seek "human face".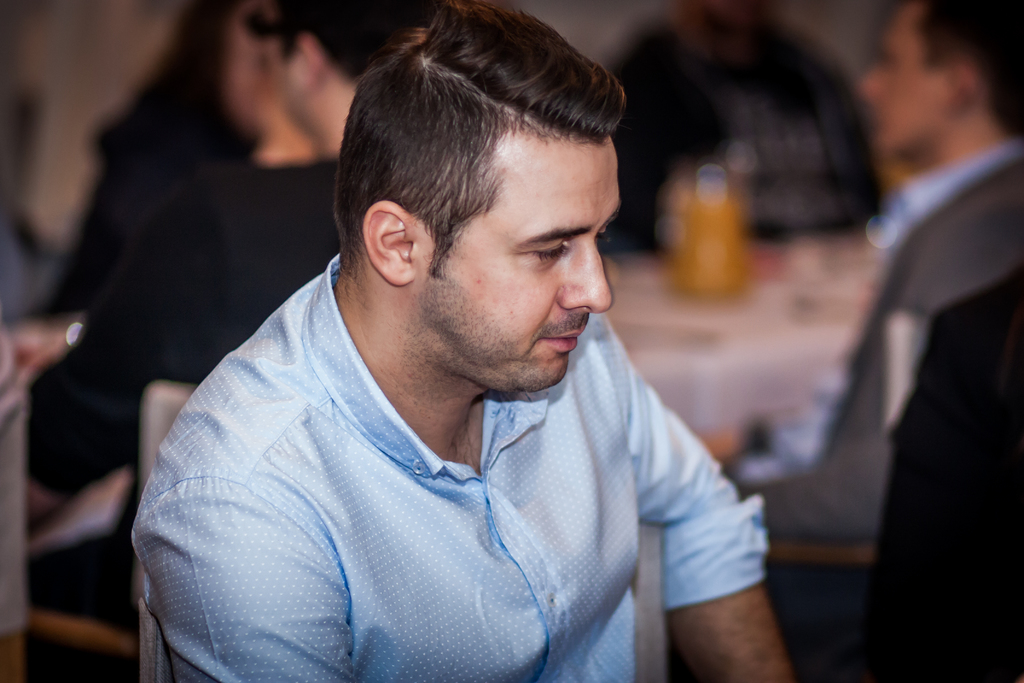
429, 144, 610, 387.
